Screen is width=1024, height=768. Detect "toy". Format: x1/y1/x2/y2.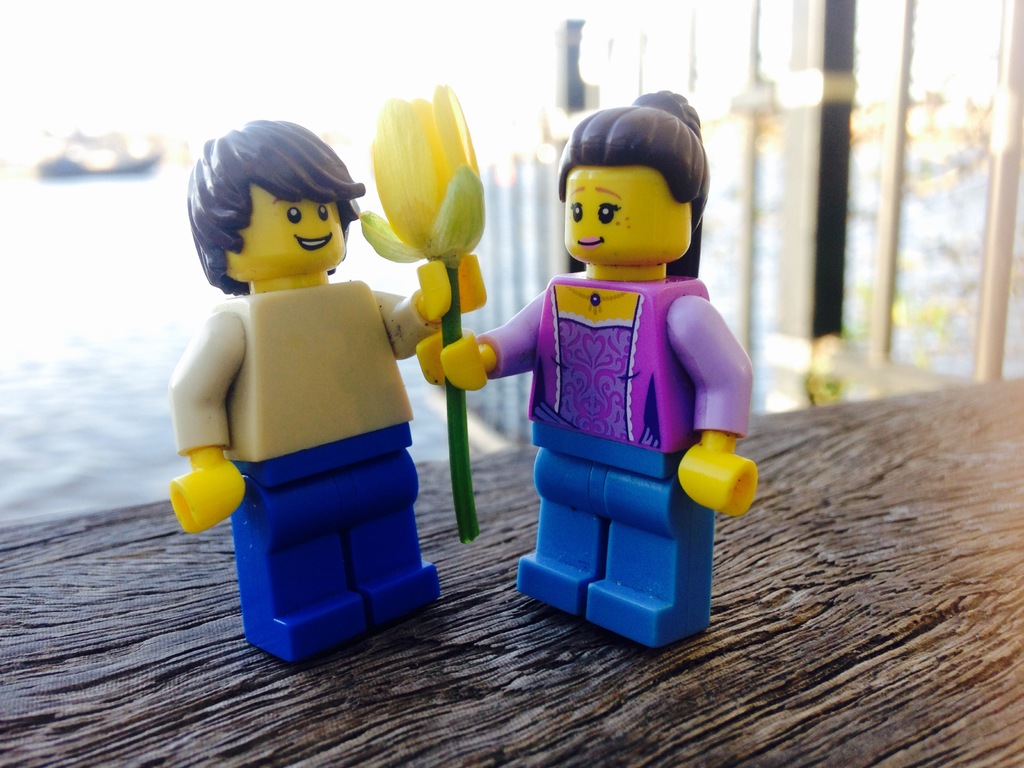
167/121/449/671.
